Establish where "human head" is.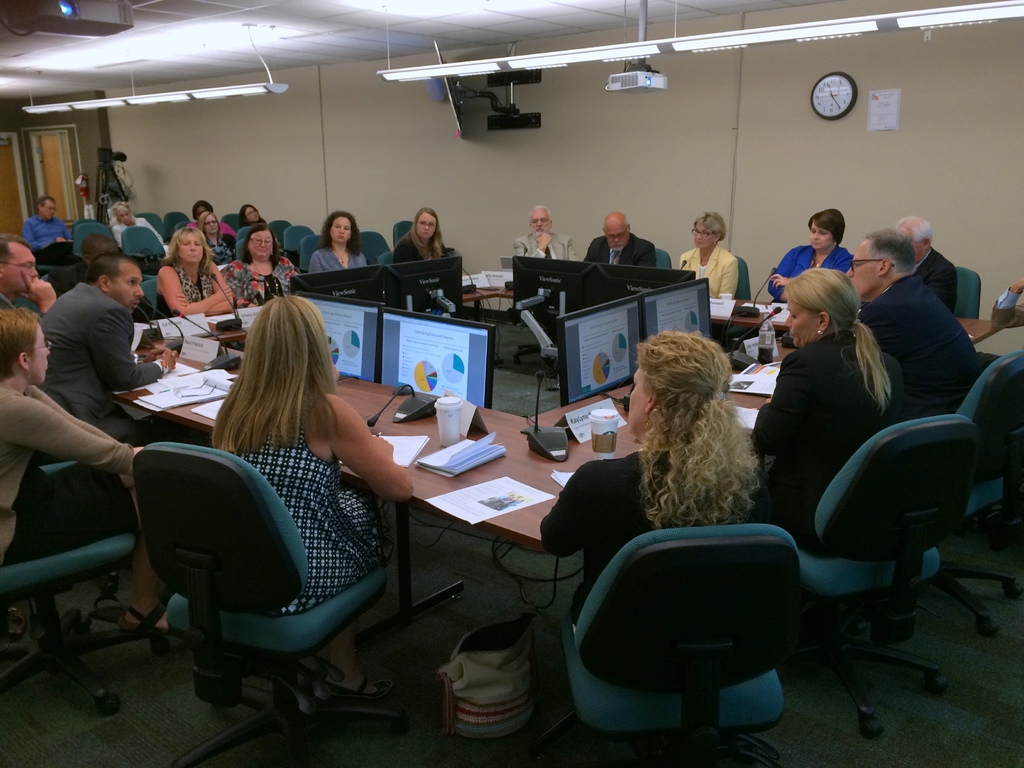
Established at locate(692, 211, 726, 248).
